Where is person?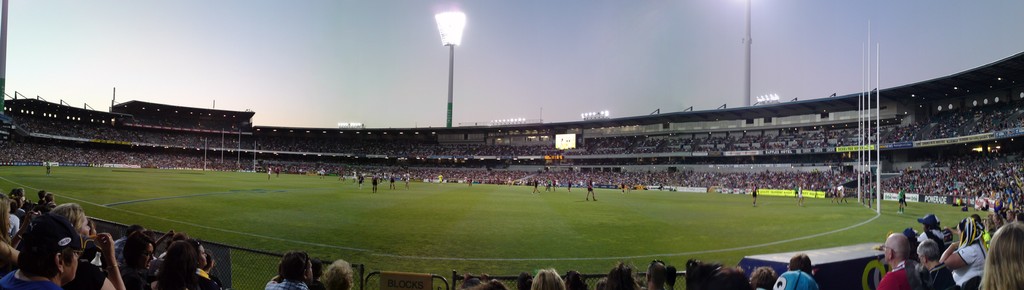
[116, 226, 151, 289].
